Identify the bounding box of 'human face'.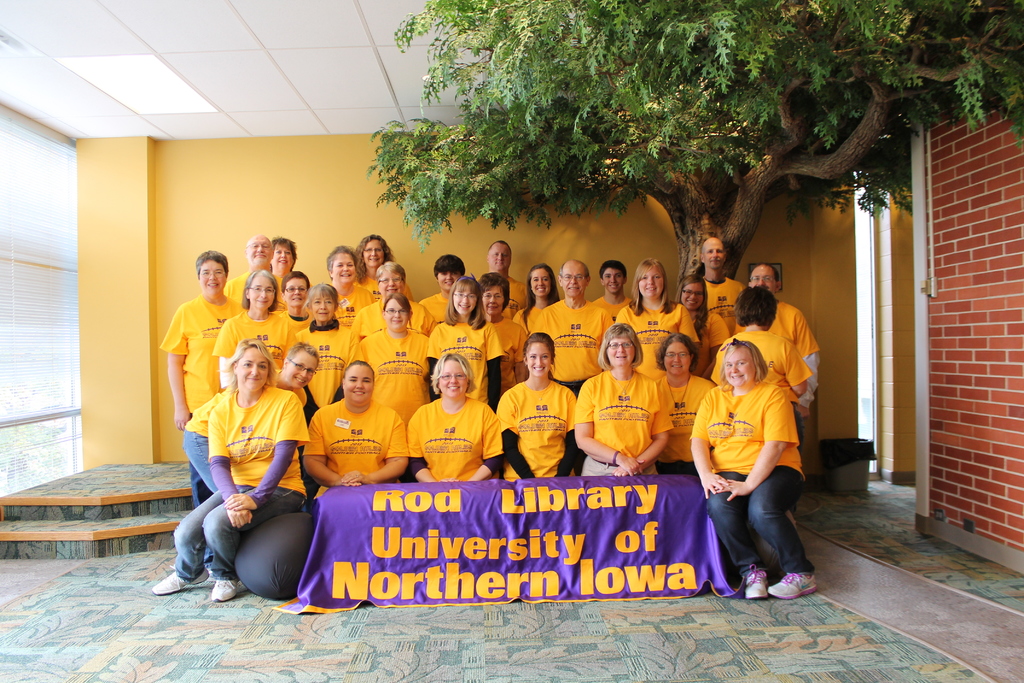
detection(252, 274, 276, 311).
